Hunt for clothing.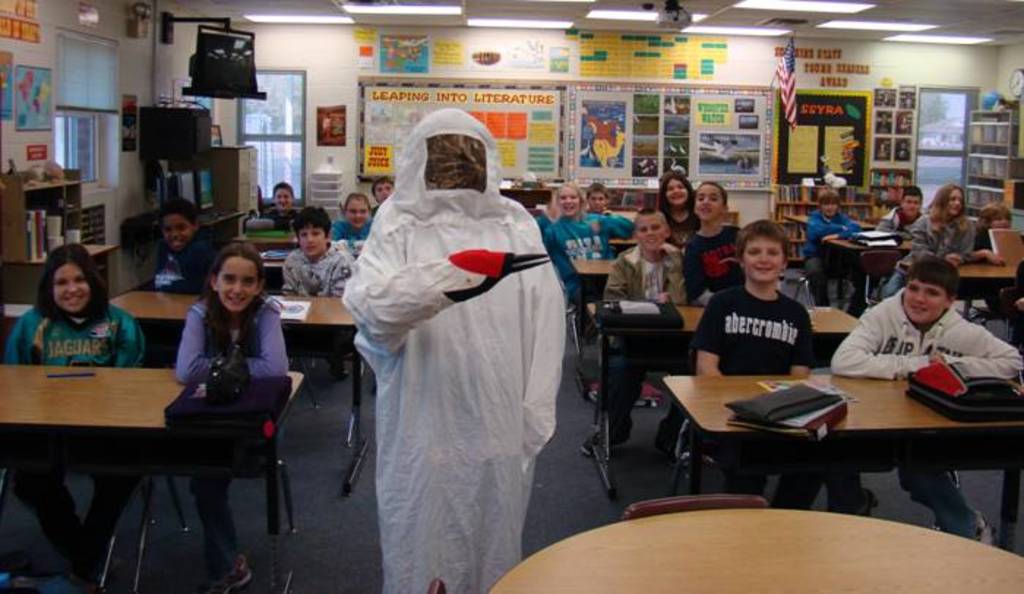
Hunted down at region(0, 300, 145, 571).
